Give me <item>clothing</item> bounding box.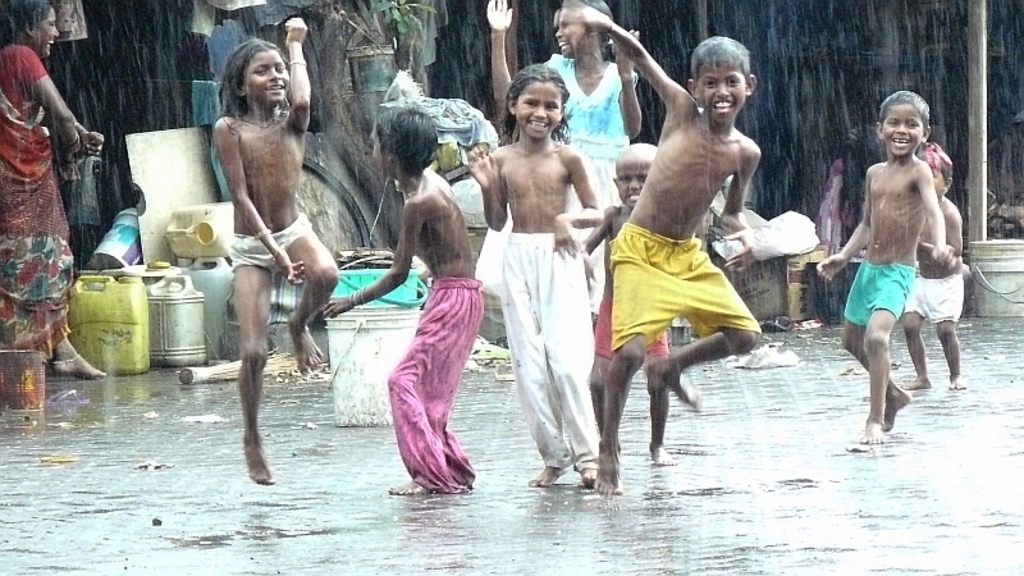
(x1=550, y1=52, x2=631, y2=207).
